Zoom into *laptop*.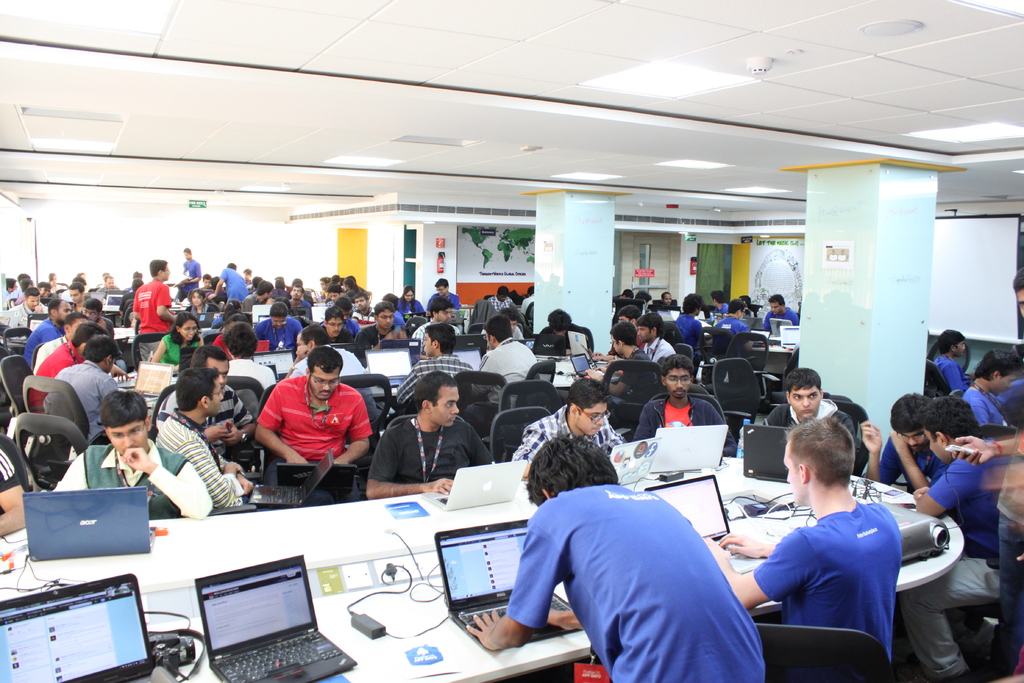
Zoom target: x1=448, y1=311, x2=466, y2=324.
